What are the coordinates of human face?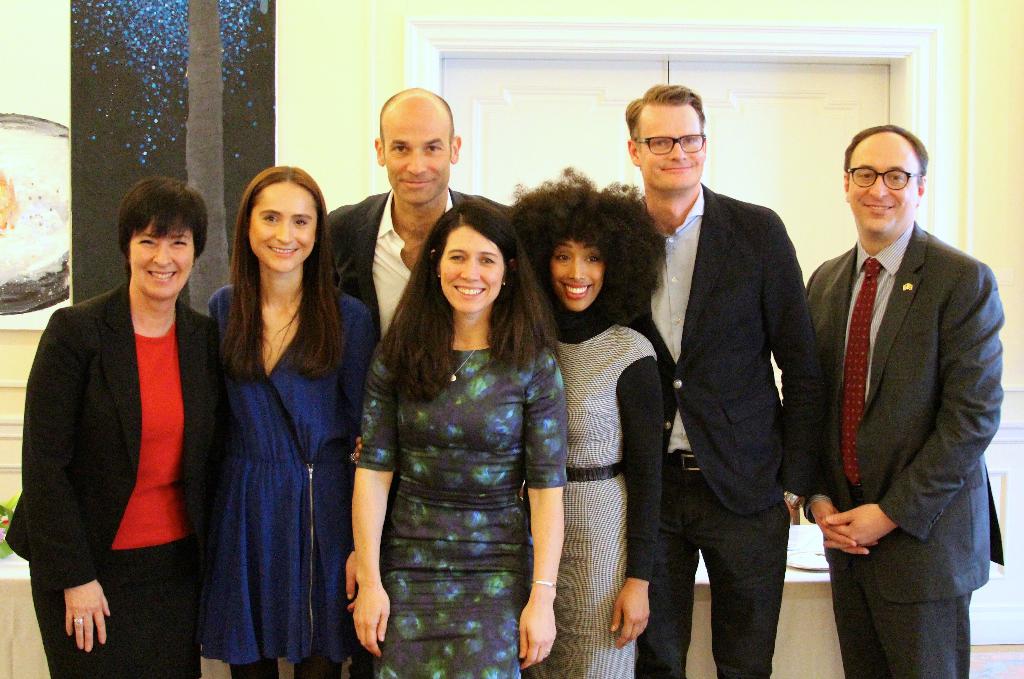
crop(442, 229, 502, 315).
